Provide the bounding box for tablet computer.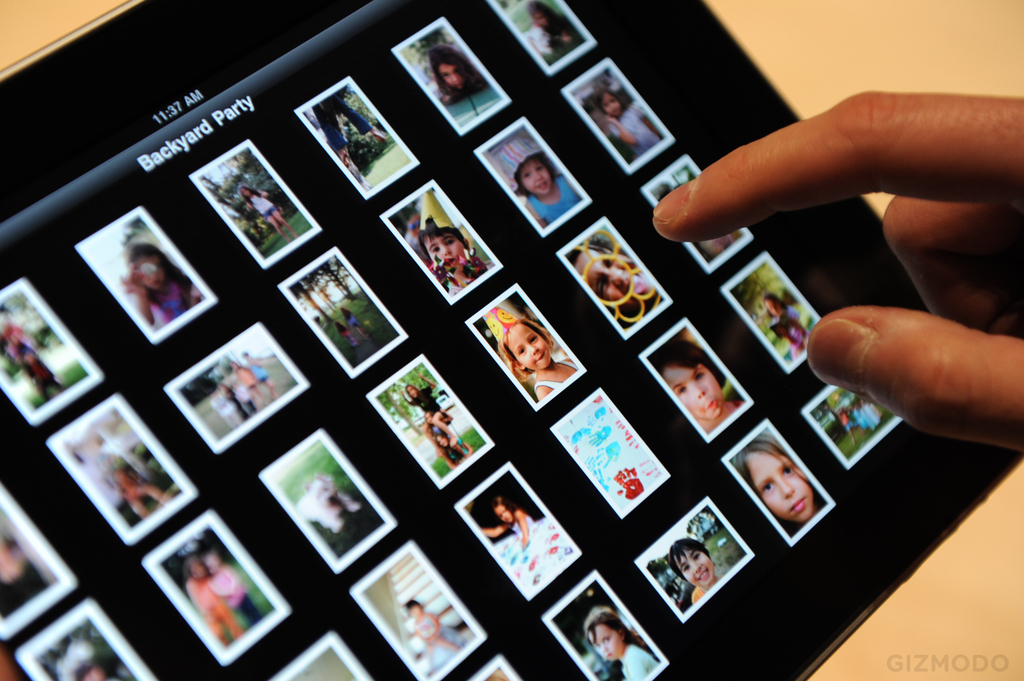
left=0, top=0, right=1023, bottom=680.
